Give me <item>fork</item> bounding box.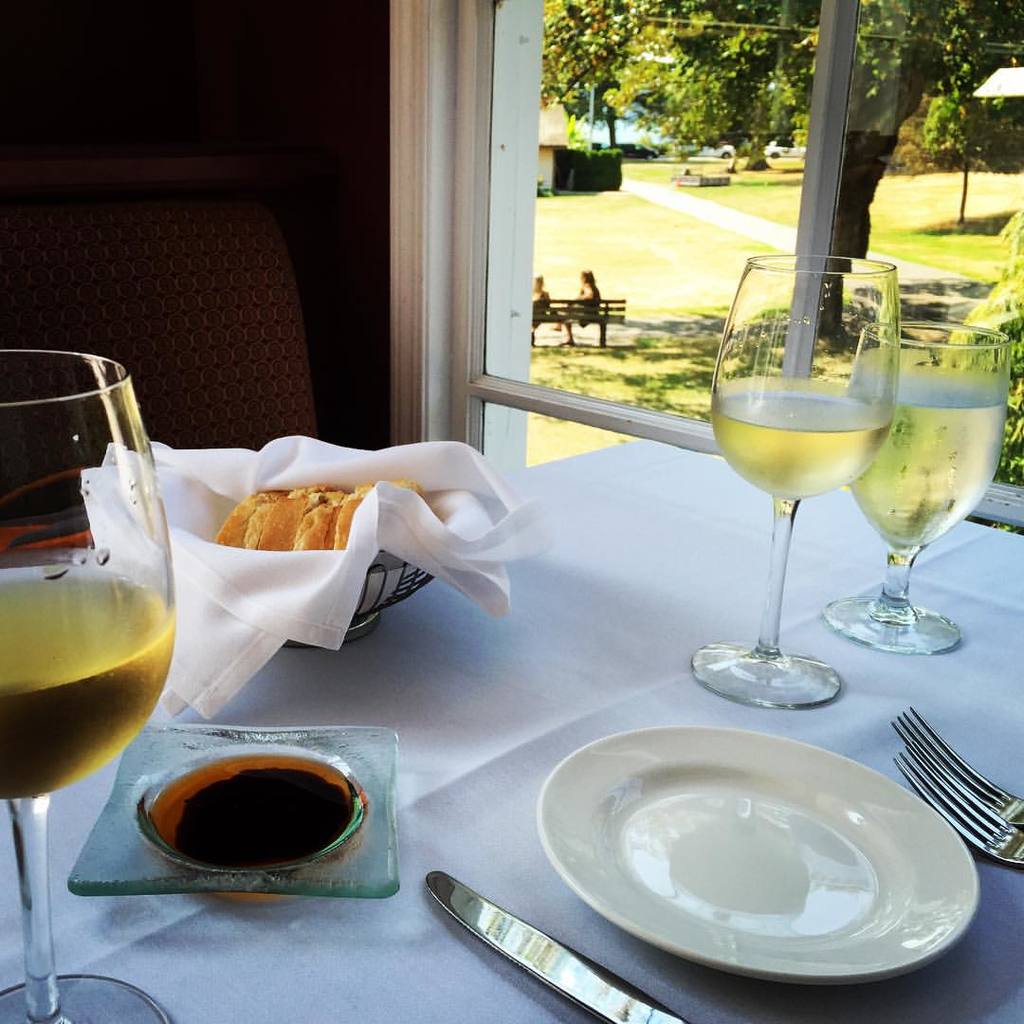
892:738:1023:865.
